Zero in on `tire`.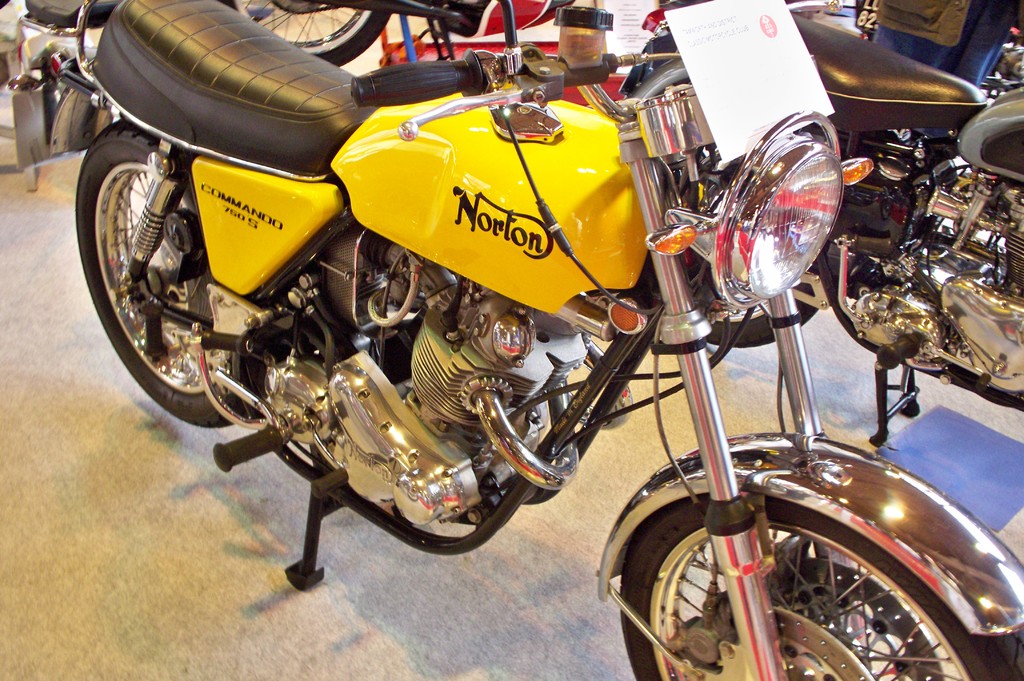
Zeroed in: select_region(220, 0, 388, 60).
